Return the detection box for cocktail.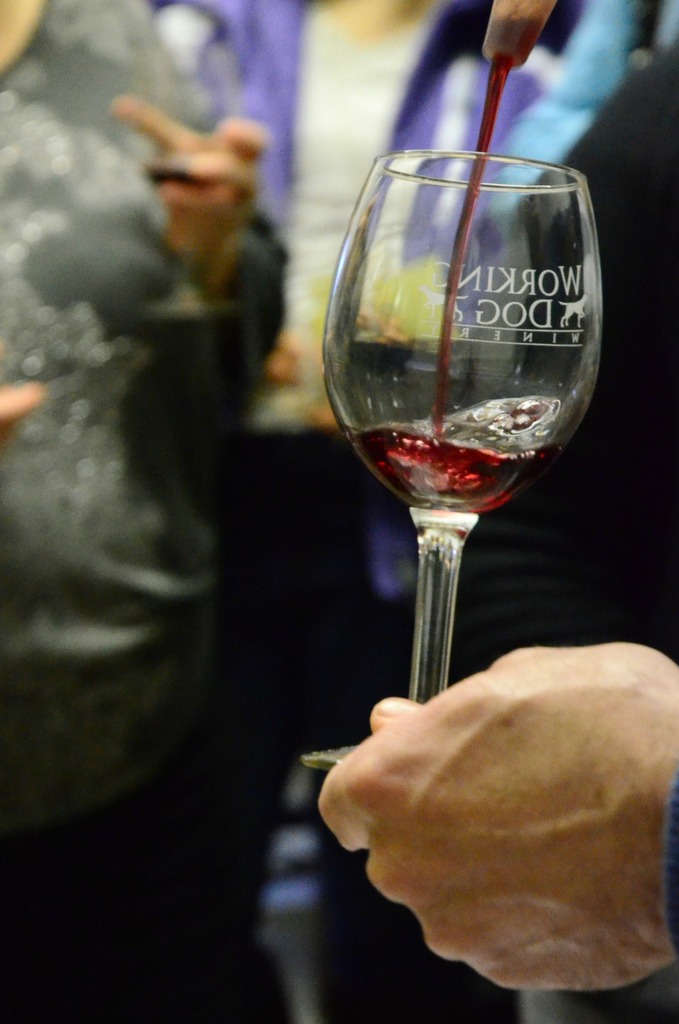
box=[323, 92, 626, 740].
